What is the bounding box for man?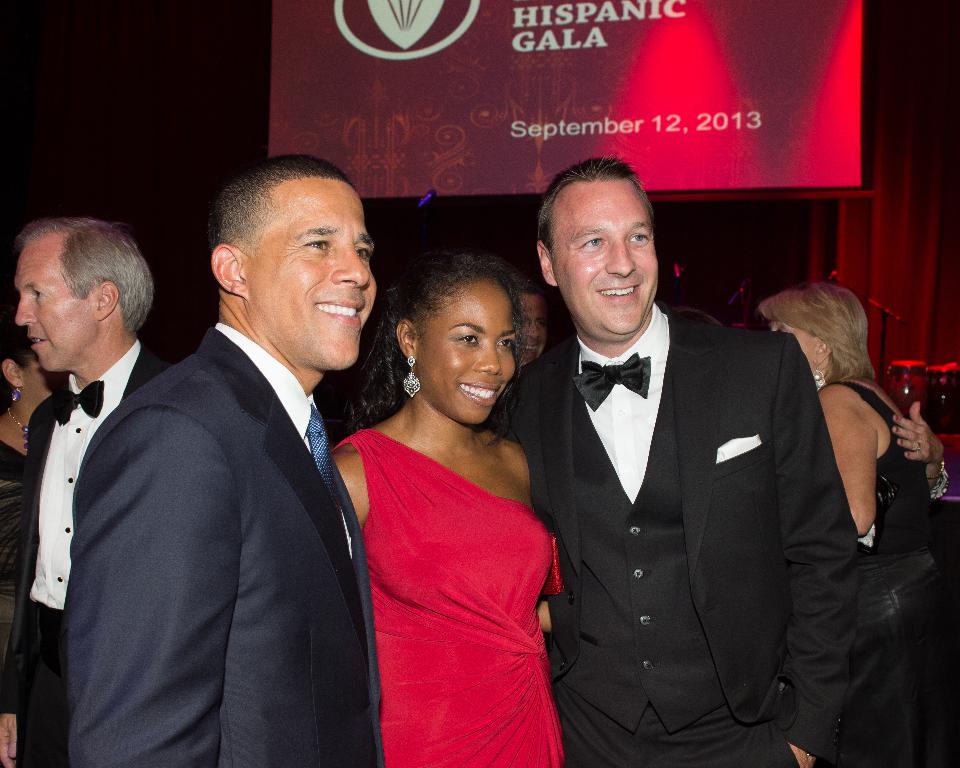
[69,153,388,767].
